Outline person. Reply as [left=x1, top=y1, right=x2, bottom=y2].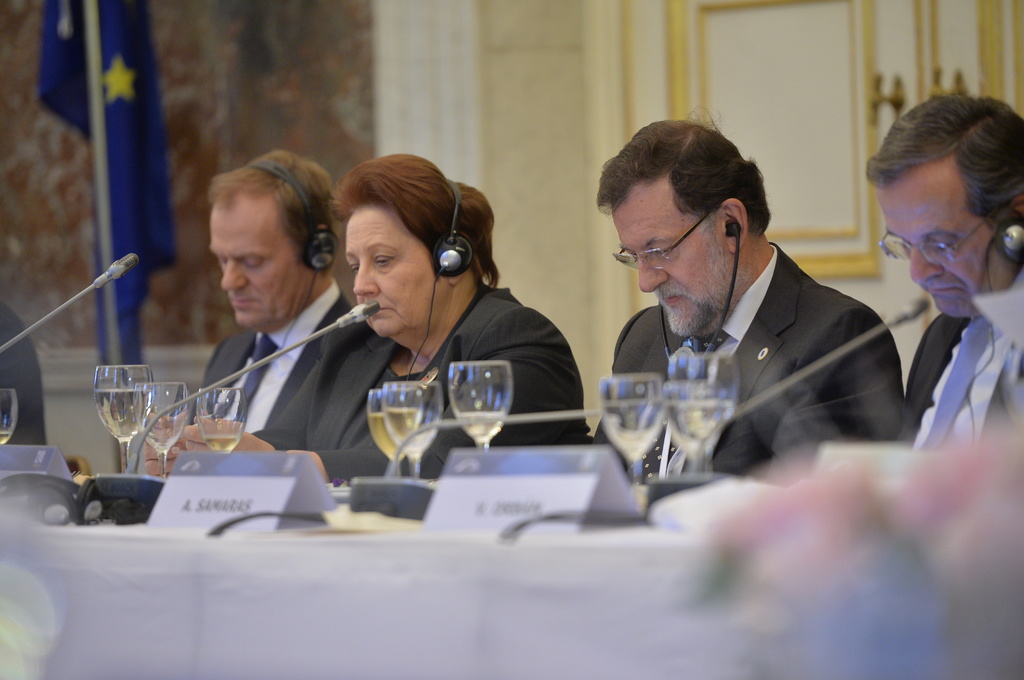
[left=588, top=111, right=909, bottom=475].
